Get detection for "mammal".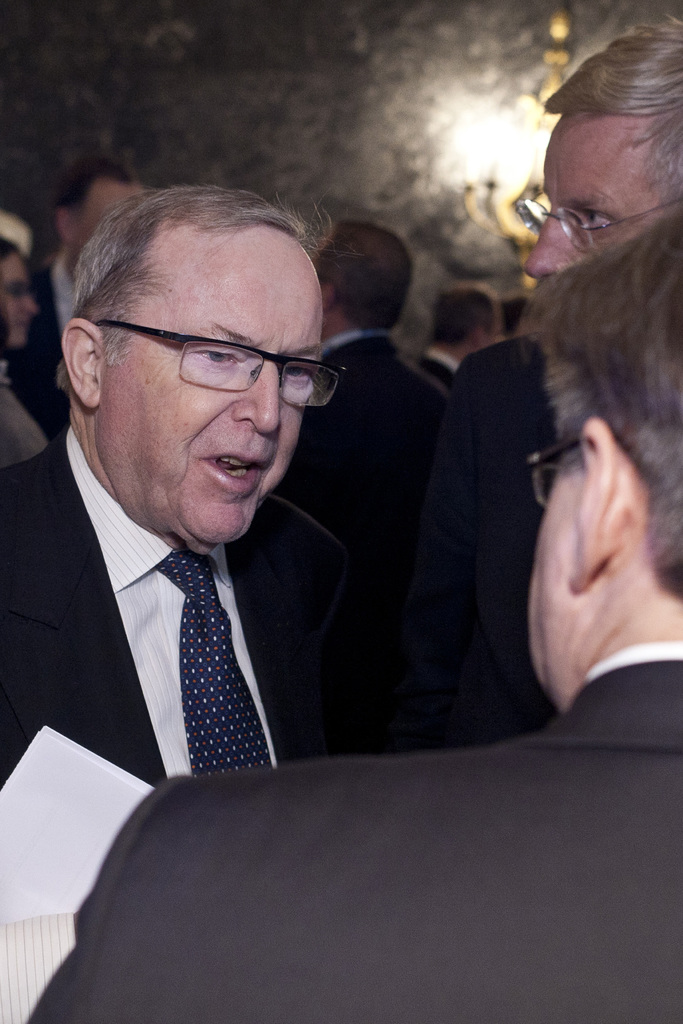
Detection: bbox=[22, 204, 682, 1023].
